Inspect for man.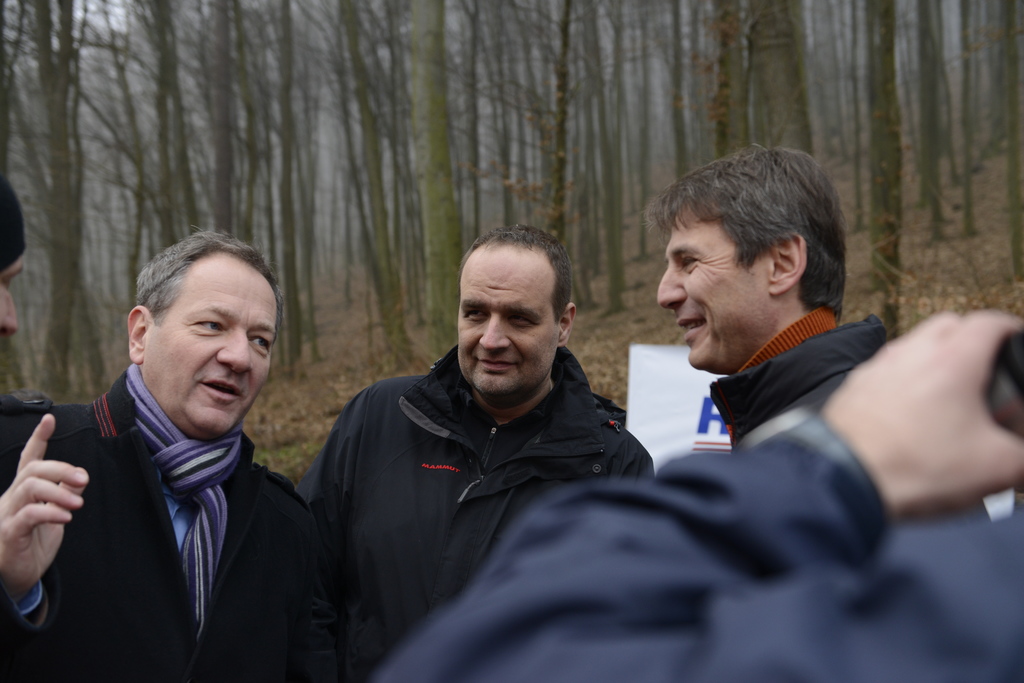
Inspection: select_region(4, 224, 335, 677).
